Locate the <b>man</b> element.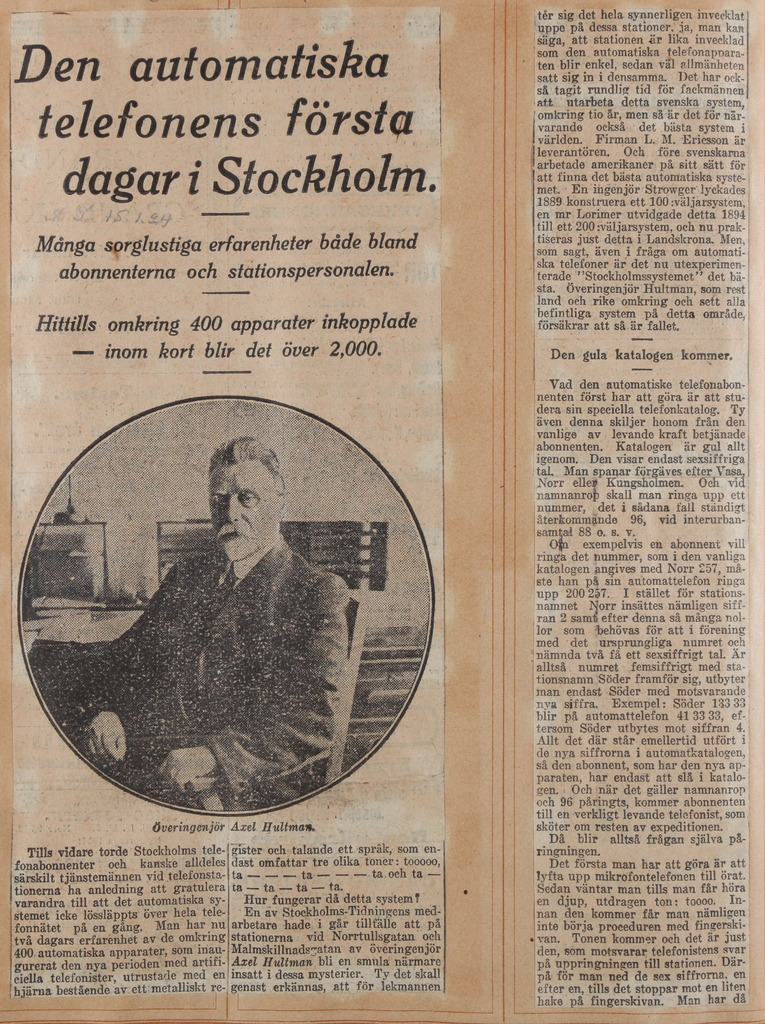
Element bbox: 42/416/388/807.
